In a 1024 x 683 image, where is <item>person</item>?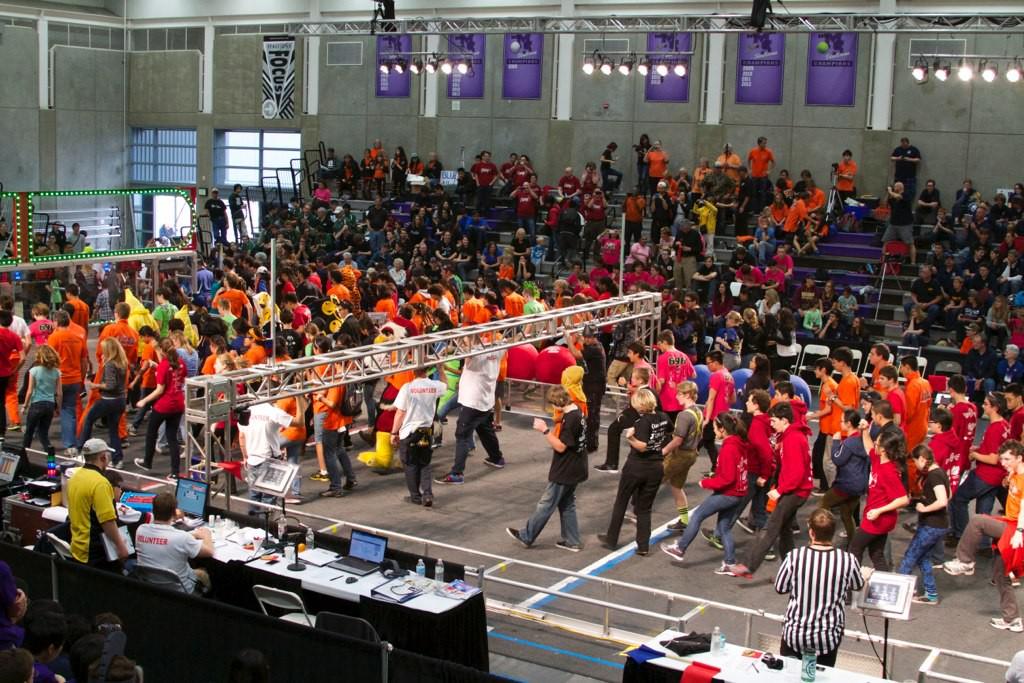
region(423, 151, 442, 193).
